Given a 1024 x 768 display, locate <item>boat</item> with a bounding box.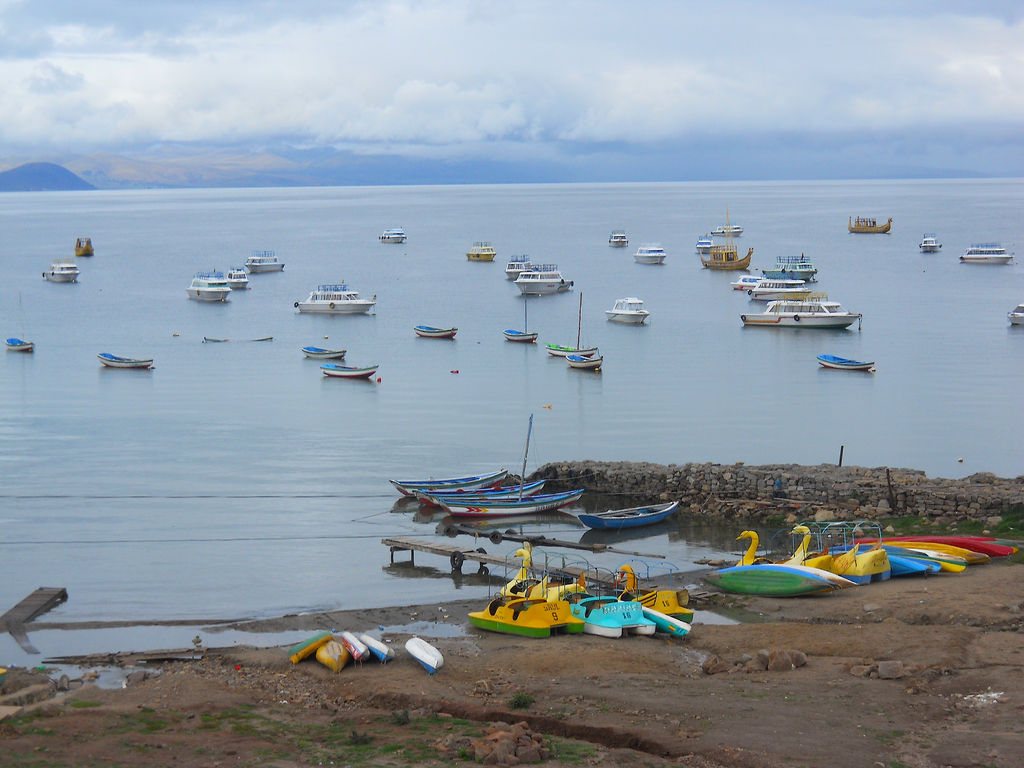
Located: (468, 243, 496, 262).
